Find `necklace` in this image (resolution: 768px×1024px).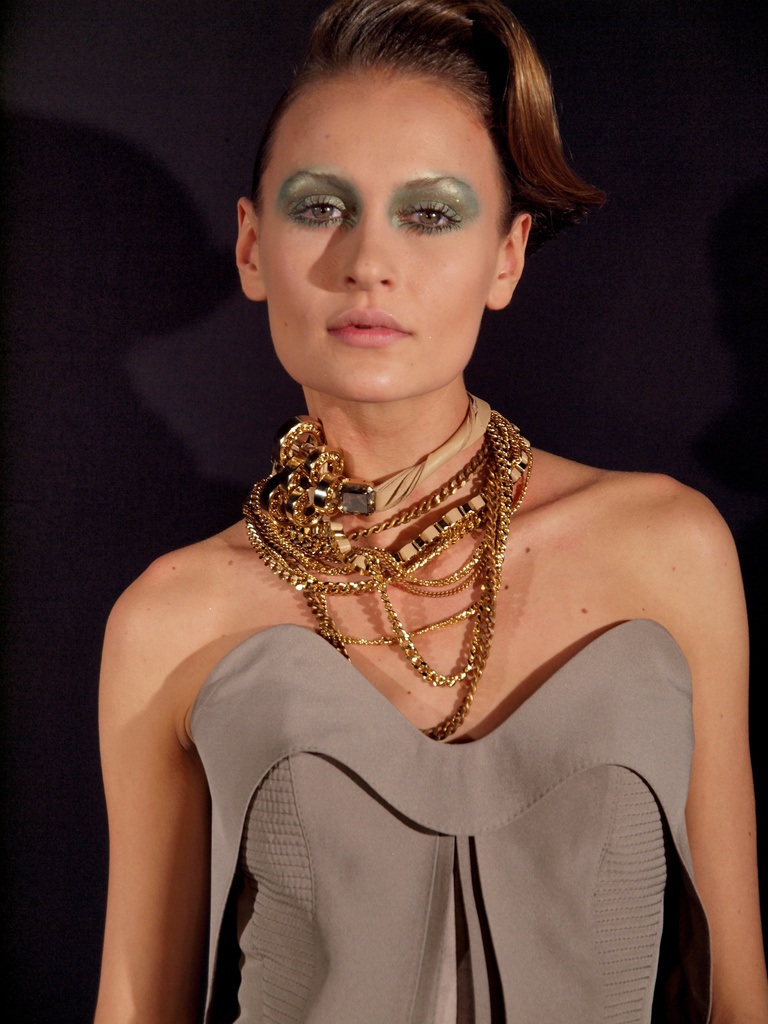
264:399:541:724.
